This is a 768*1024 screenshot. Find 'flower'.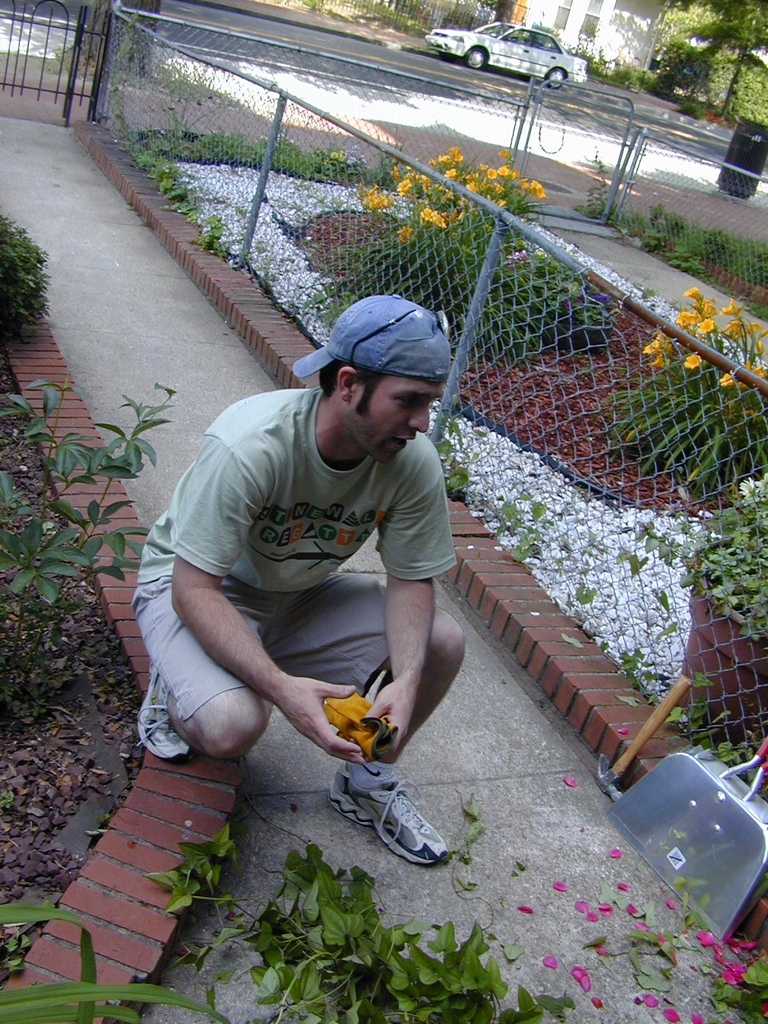
Bounding box: left=678, top=354, right=700, bottom=368.
